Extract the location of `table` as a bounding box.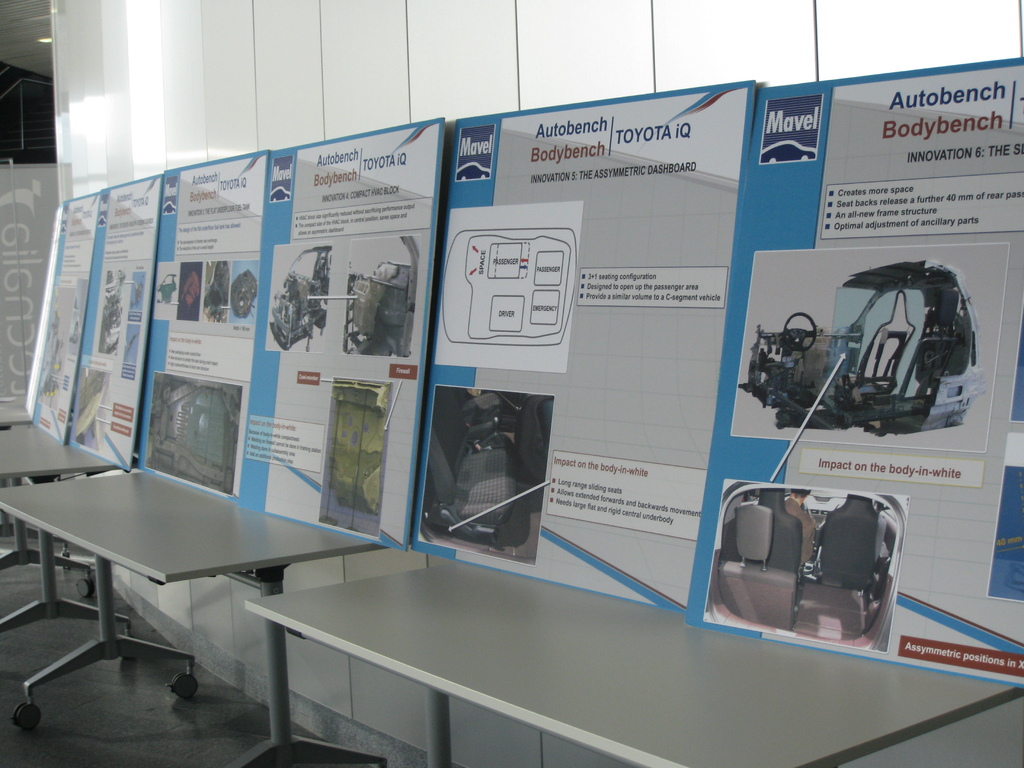
<region>248, 560, 1021, 767</region>.
